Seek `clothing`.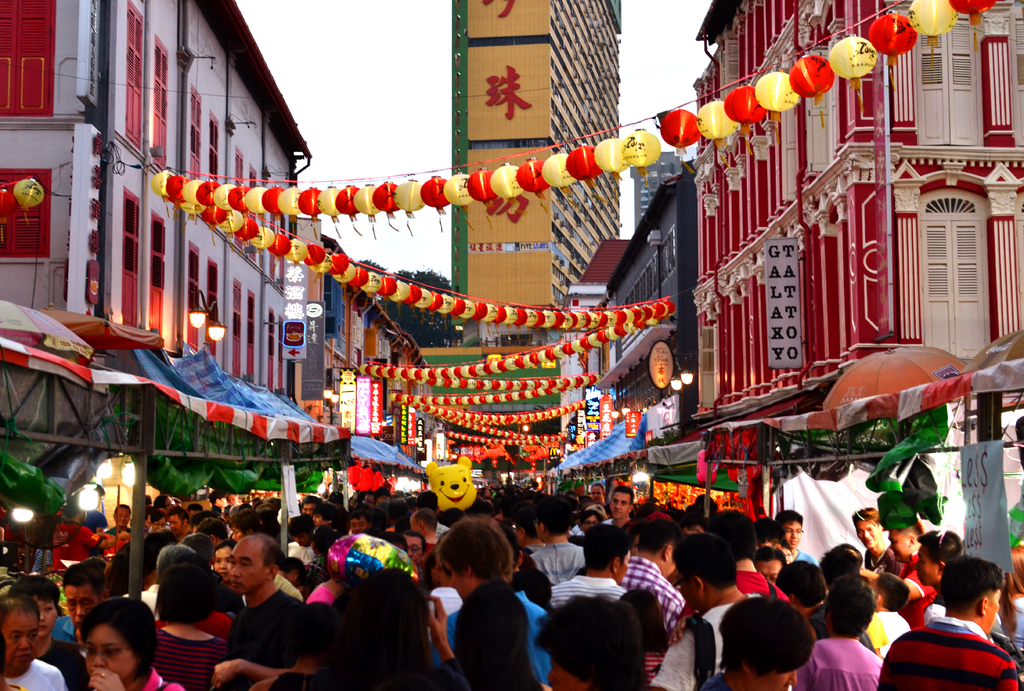
pyautogui.locateOnScreen(35, 635, 88, 690).
